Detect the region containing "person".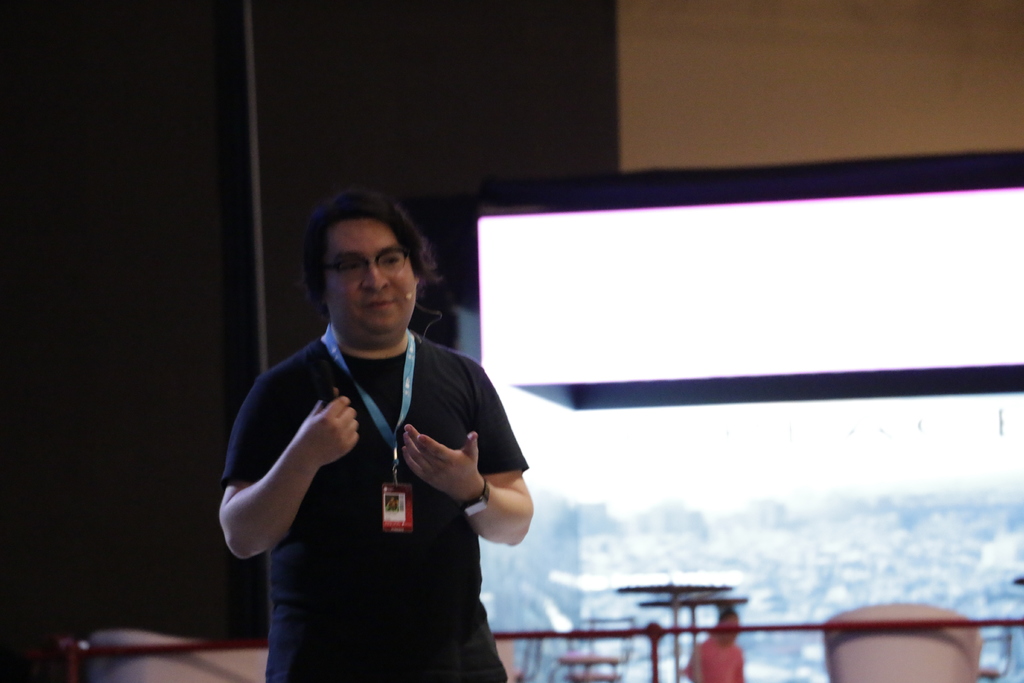
(220, 188, 536, 682).
